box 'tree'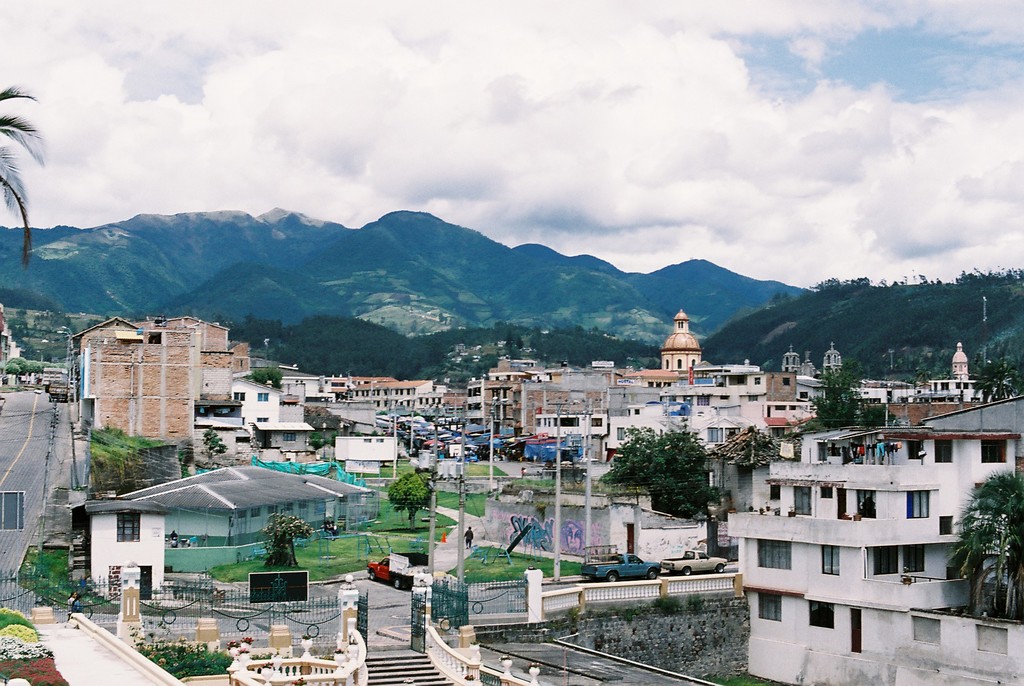
x1=199, y1=425, x2=229, y2=462
